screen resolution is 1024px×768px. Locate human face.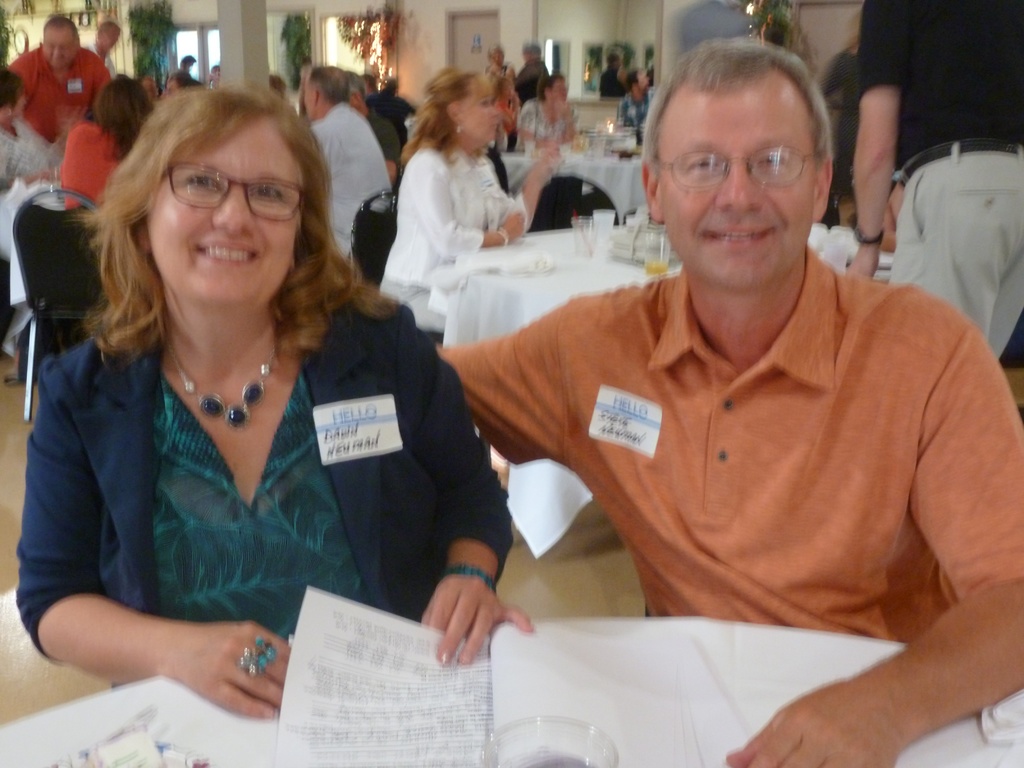
<box>148,118,299,305</box>.
